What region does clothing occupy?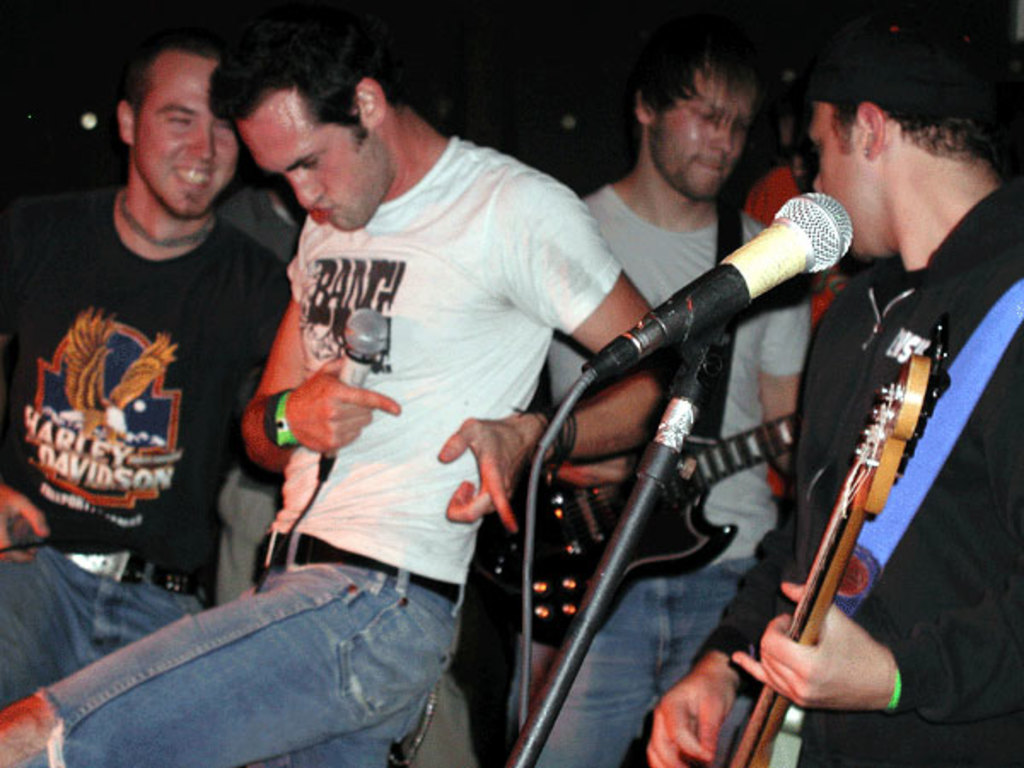
bbox=[546, 179, 811, 766].
